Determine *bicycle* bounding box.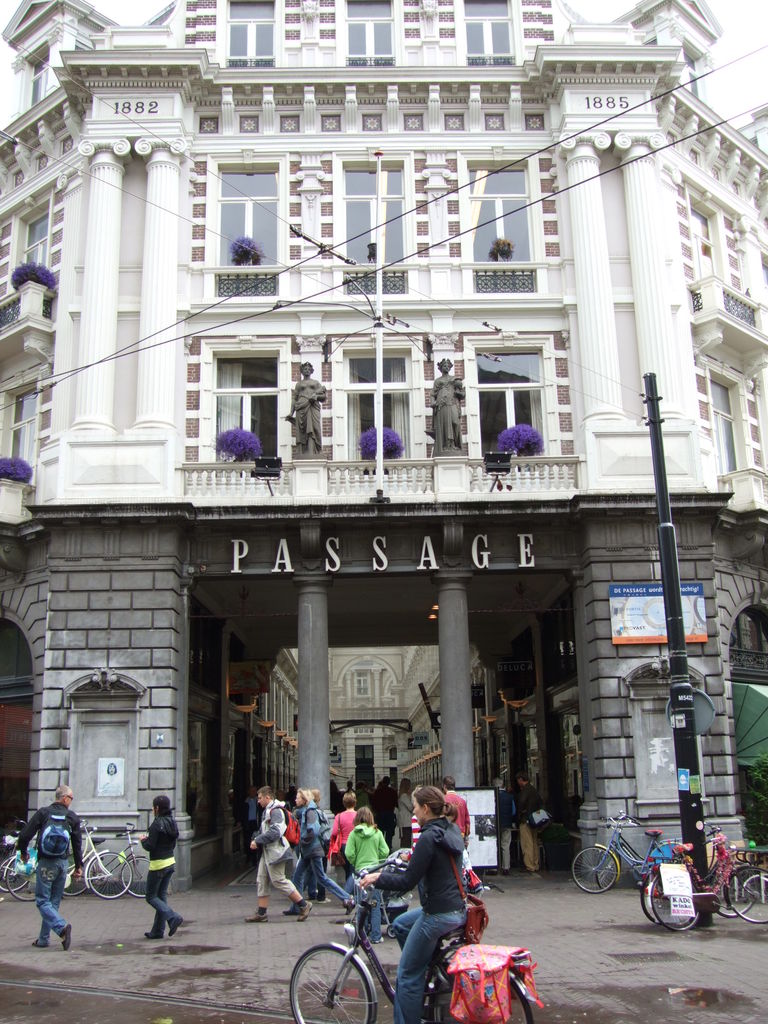
Determined: 639/825/760/927.
